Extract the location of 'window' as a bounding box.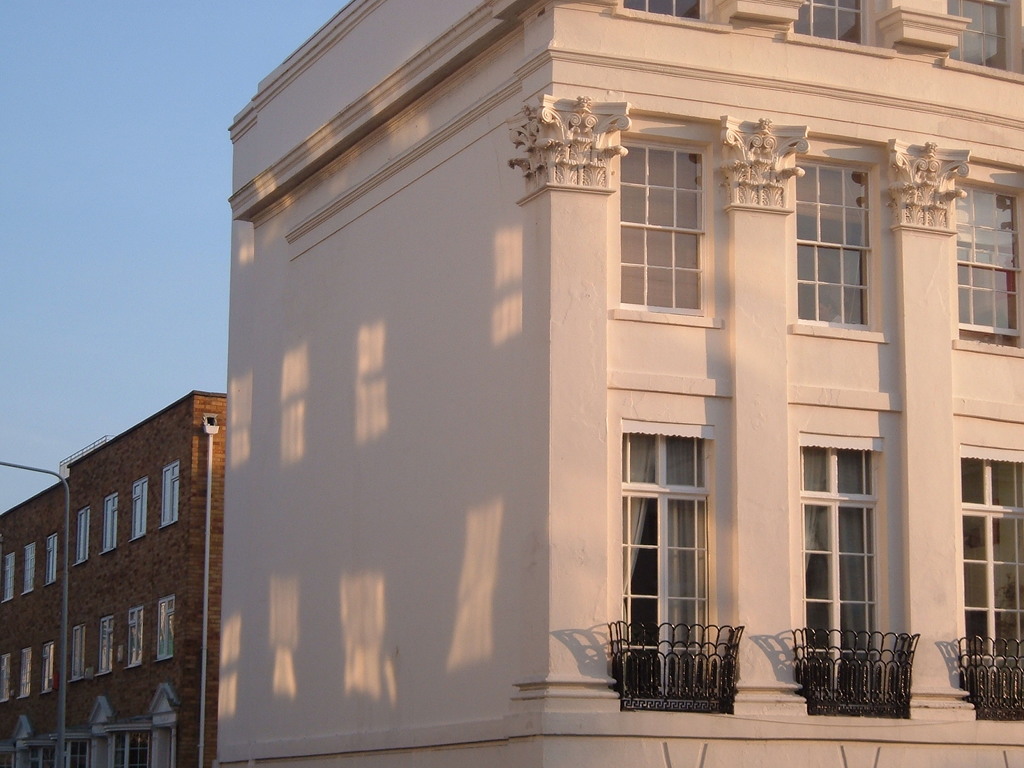
select_region(956, 182, 1023, 349).
